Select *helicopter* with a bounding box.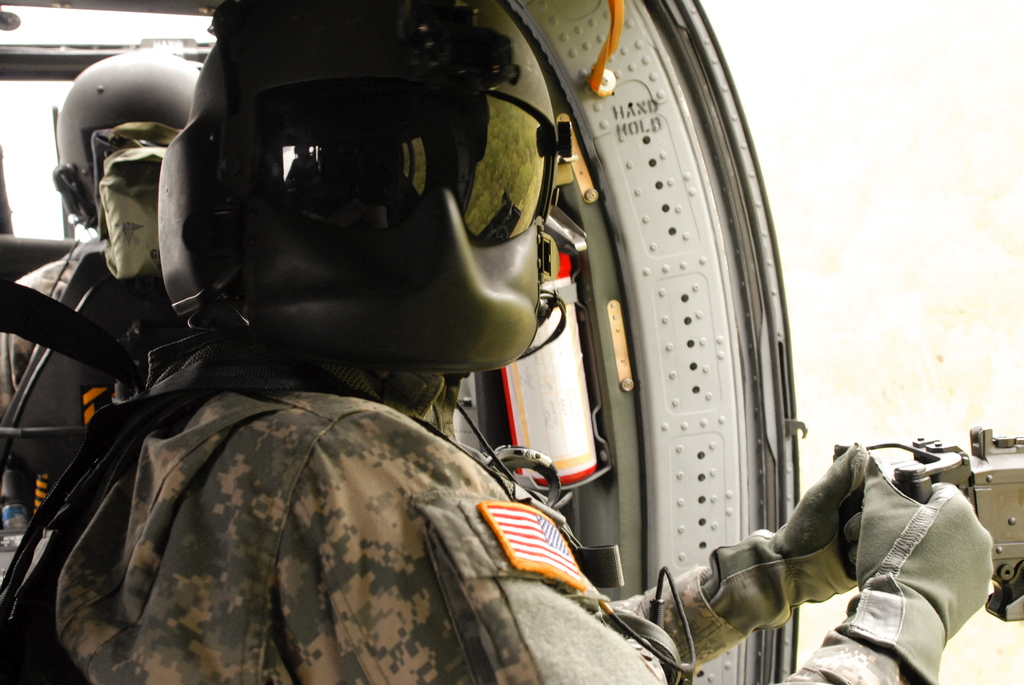
(left=0, top=0, right=812, bottom=684).
